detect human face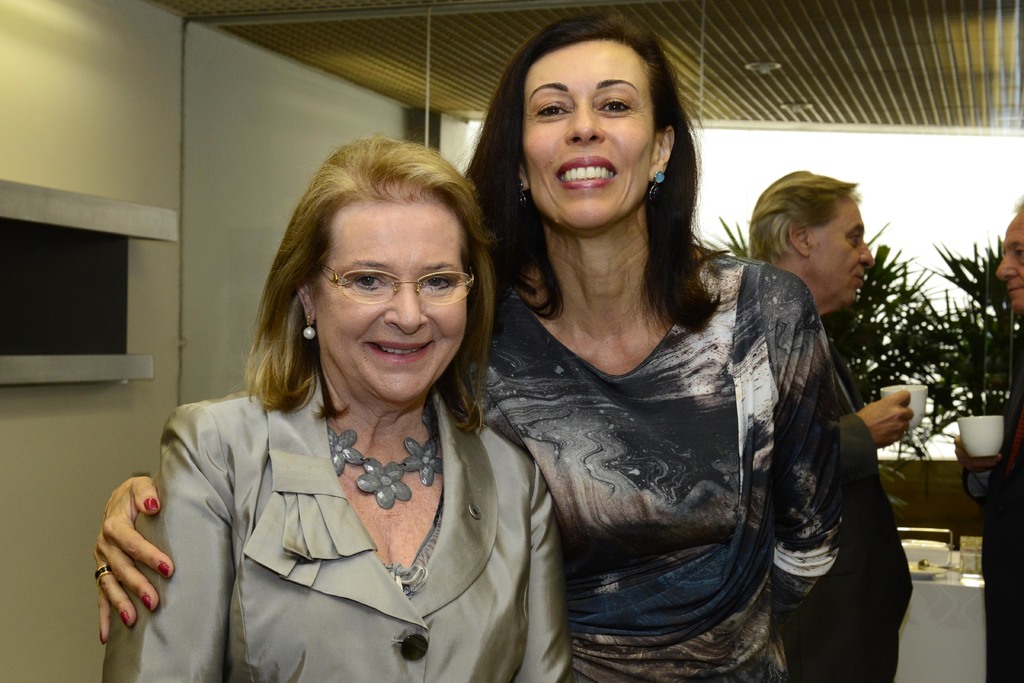
516,38,654,234
